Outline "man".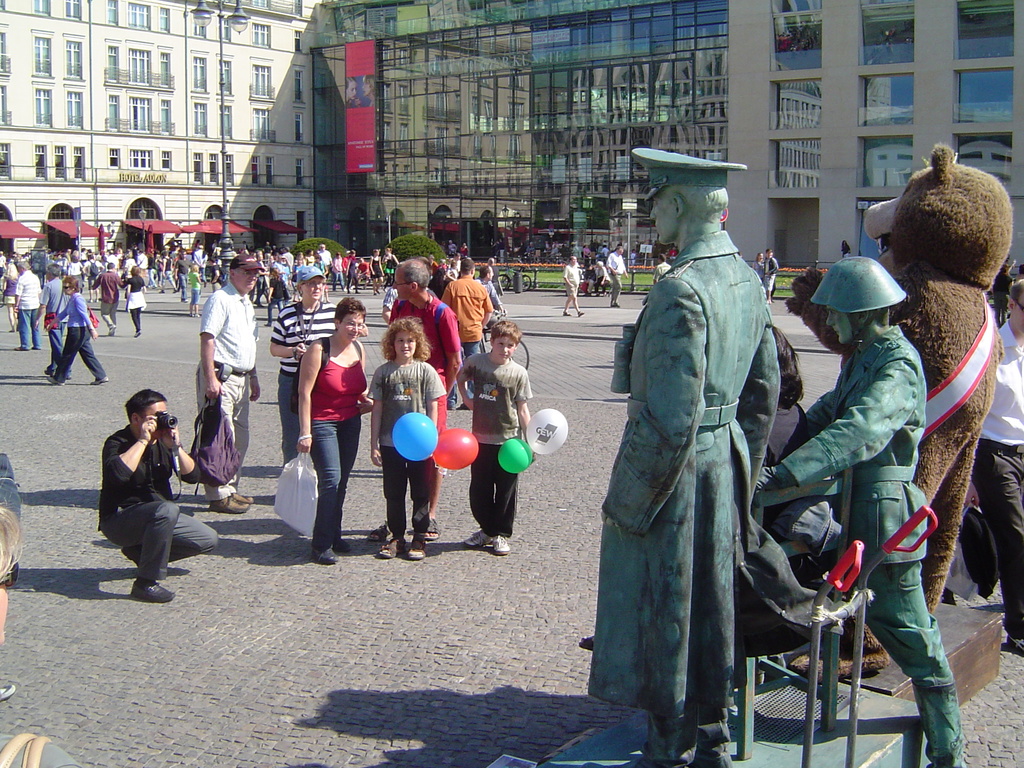
Outline: crop(561, 254, 584, 318).
